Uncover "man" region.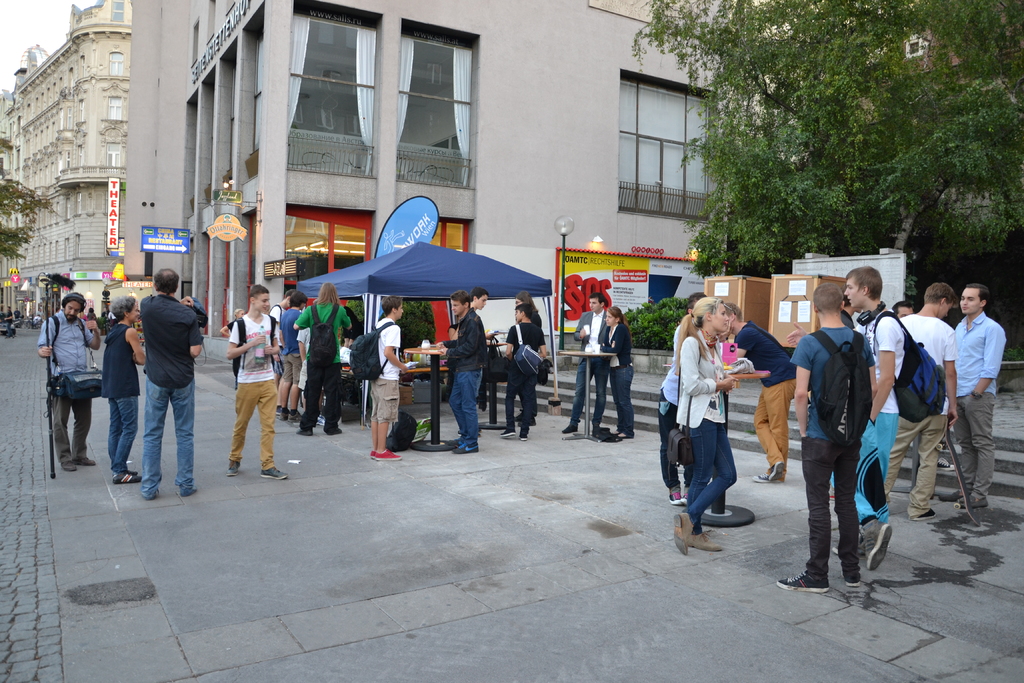
Uncovered: l=890, t=299, r=917, b=492.
